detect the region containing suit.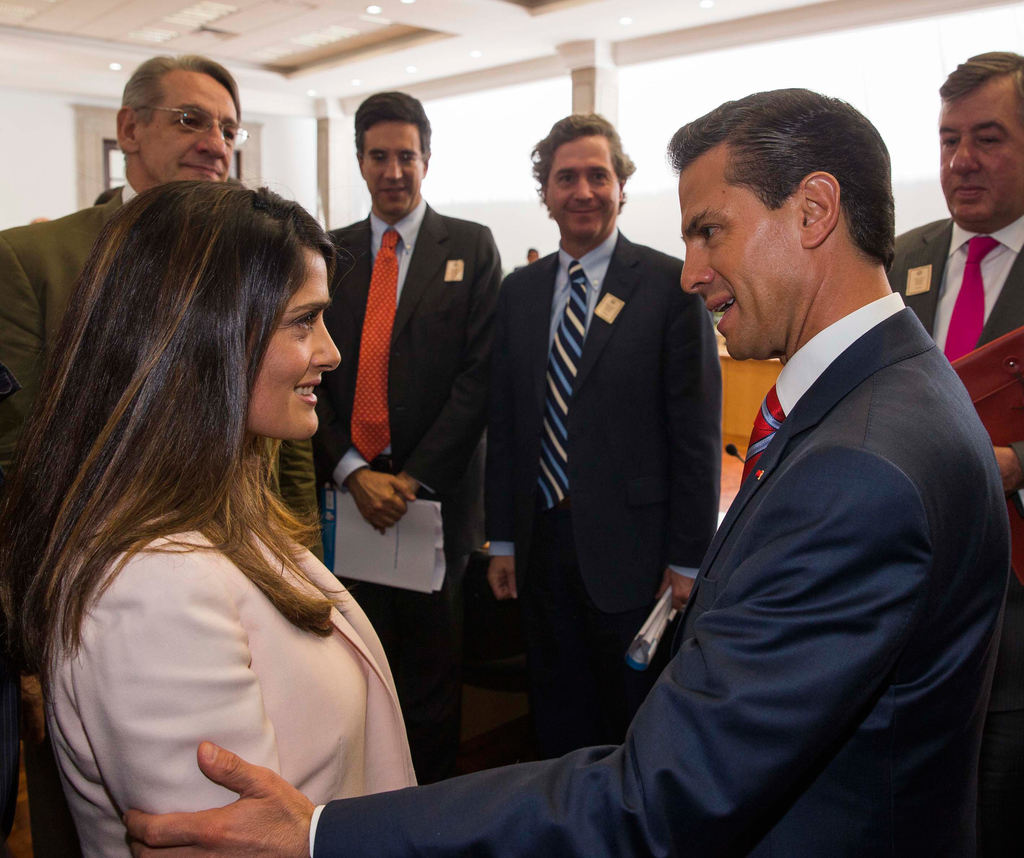
region(311, 196, 504, 782).
